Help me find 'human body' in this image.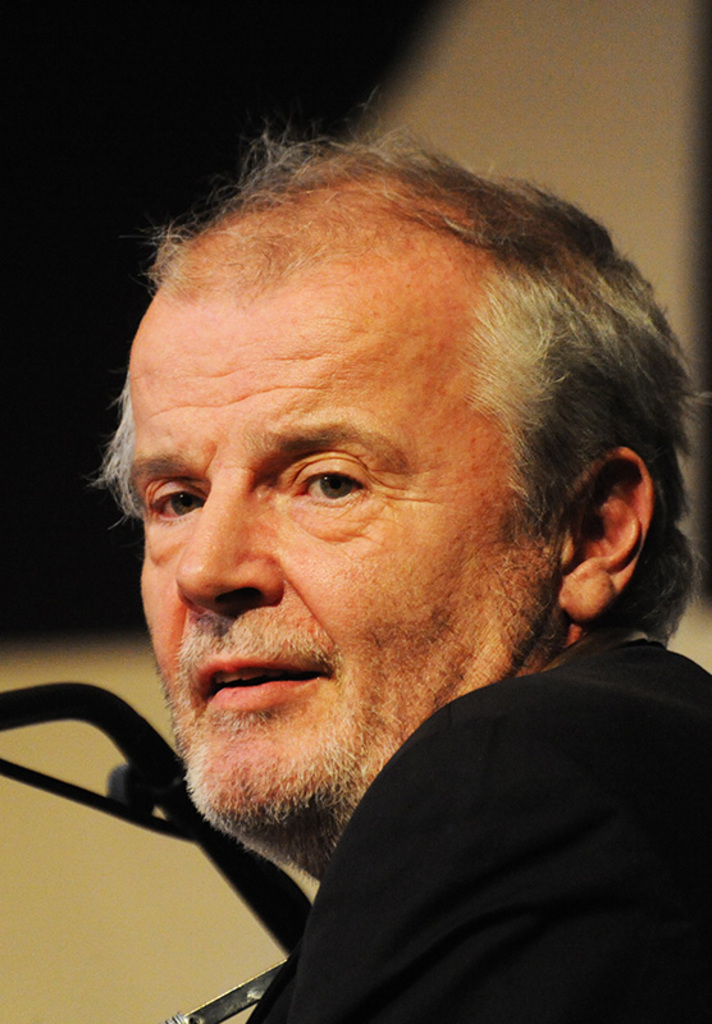
Found it: (left=42, top=160, right=711, bottom=1023).
